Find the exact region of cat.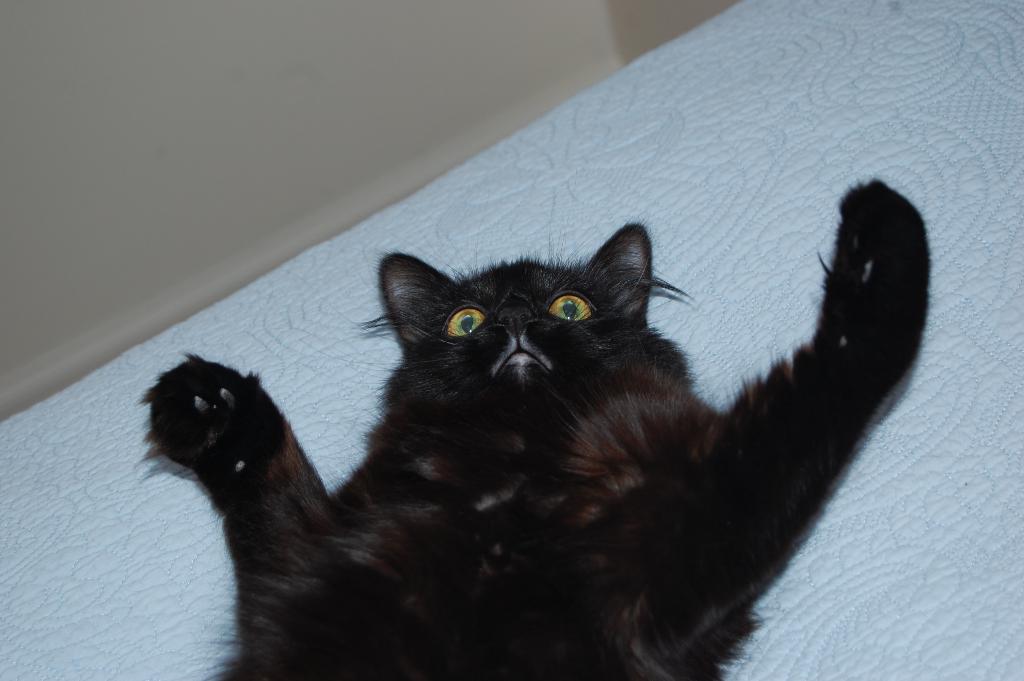
Exact region: x1=138 y1=173 x2=932 y2=680.
